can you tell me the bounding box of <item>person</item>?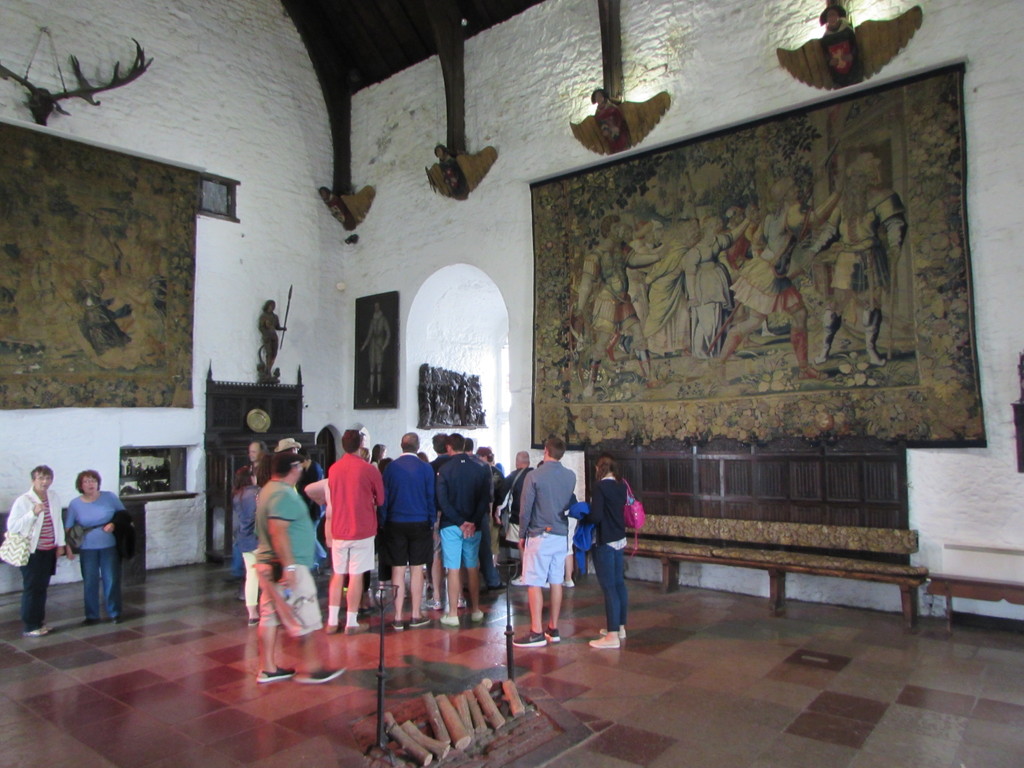
rect(68, 468, 134, 626).
